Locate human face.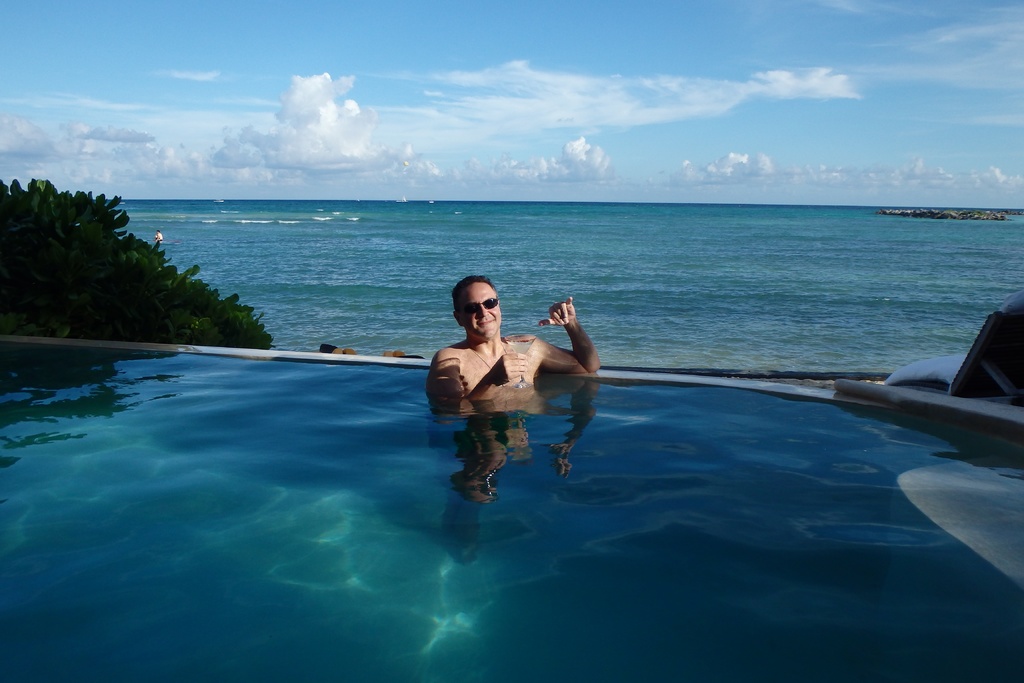
Bounding box: region(458, 279, 500, 343).
